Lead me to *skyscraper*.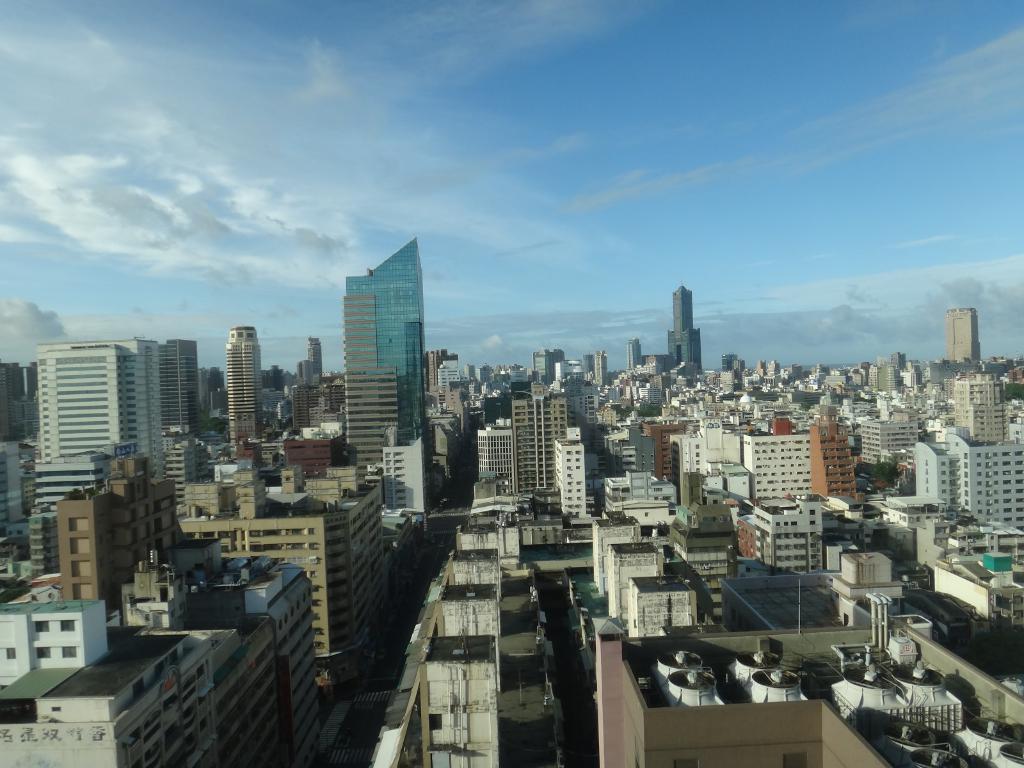
Lead to (669, 469, 737, 622).
